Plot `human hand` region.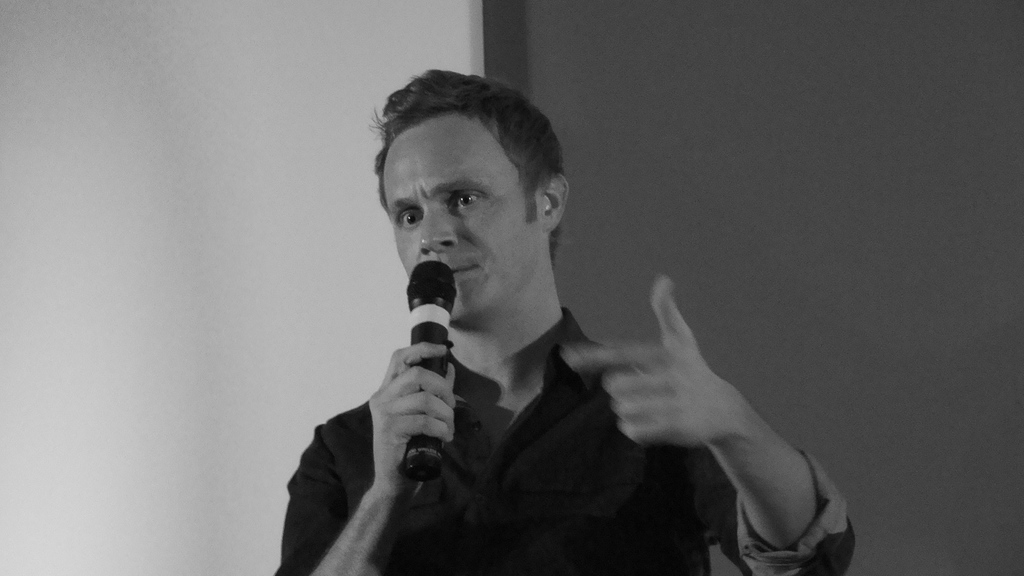
Plotted at [x1=368, y1=339, x2=461, y2=504].
